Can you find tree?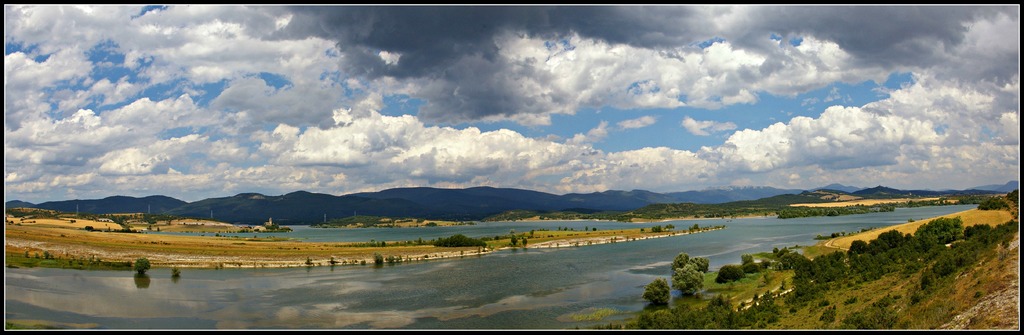
Yes, bounding box: [671,252,708,298].
